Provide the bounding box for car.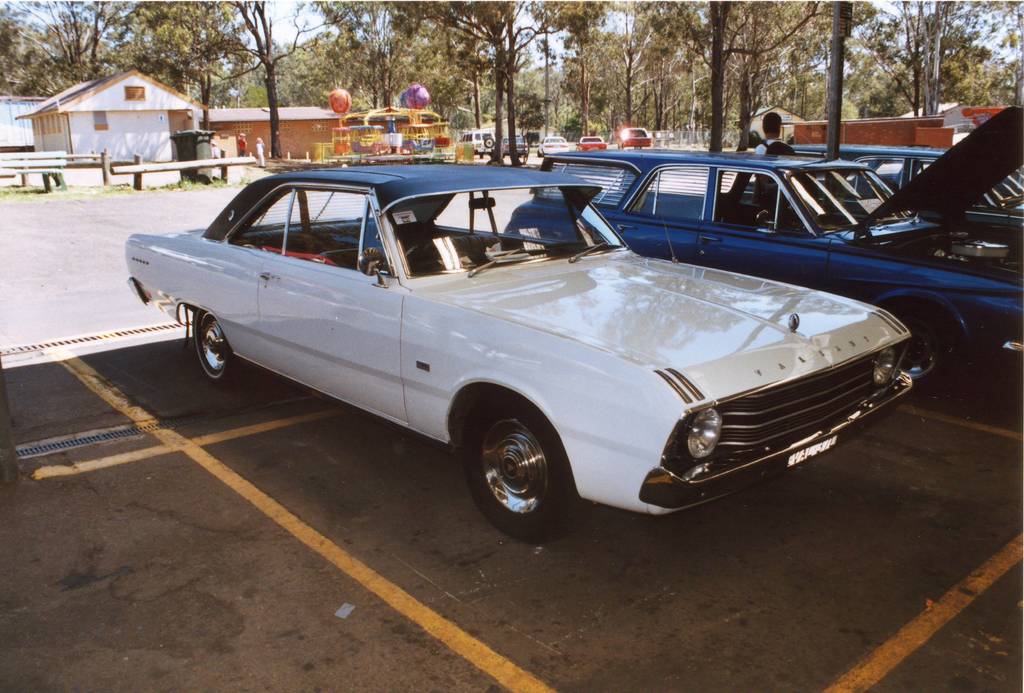
crop(117, 163, 922, 550).
